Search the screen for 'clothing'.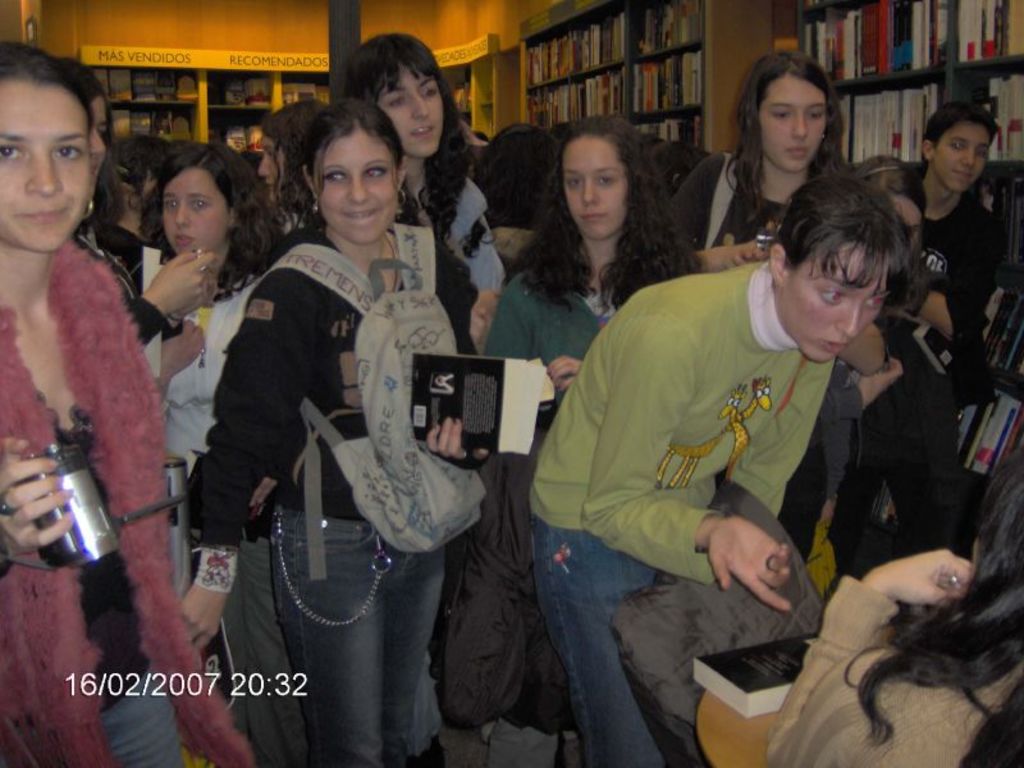
Found at bbox=(9, 256, 173, 758).
